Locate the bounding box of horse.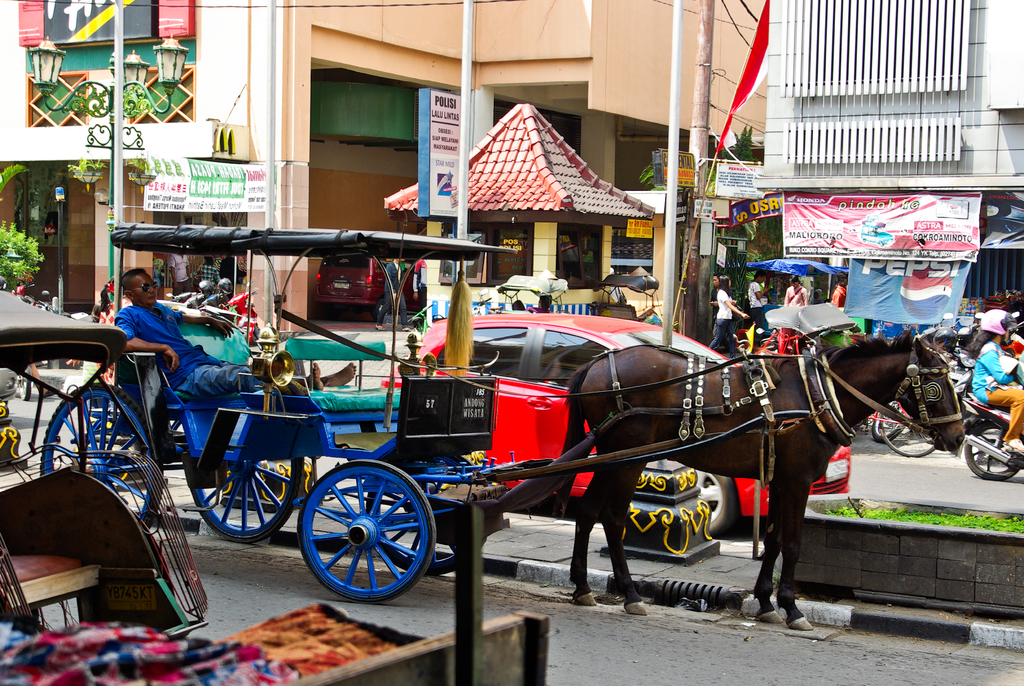
Bounding box: select_region(550, 326, 966, 633).
